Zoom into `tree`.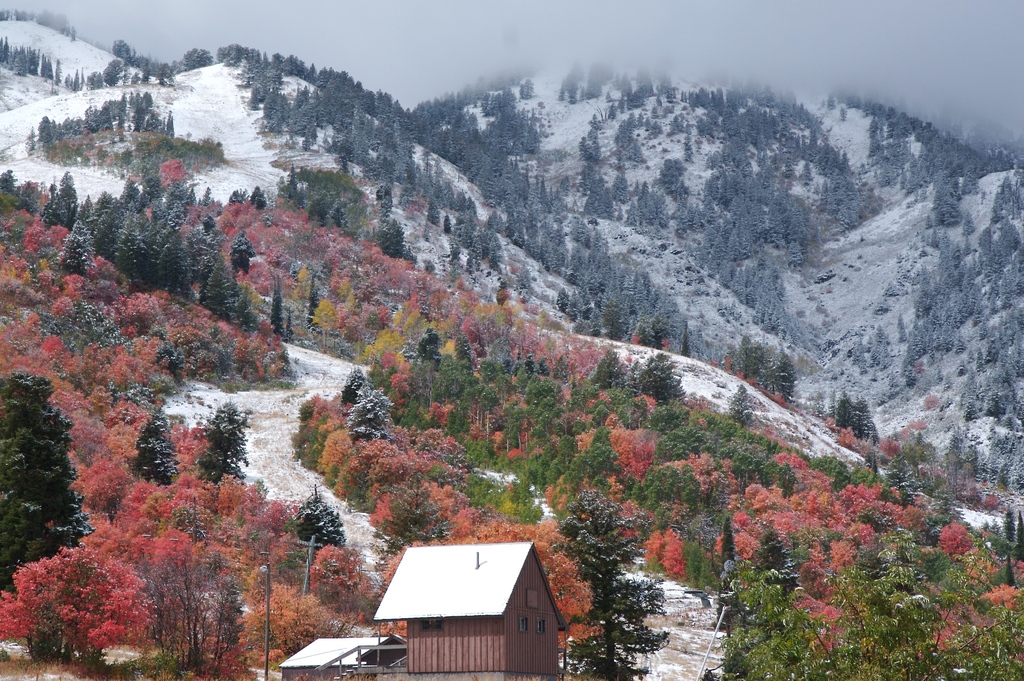
Zoom target: region(131, 408, 186, 481).
